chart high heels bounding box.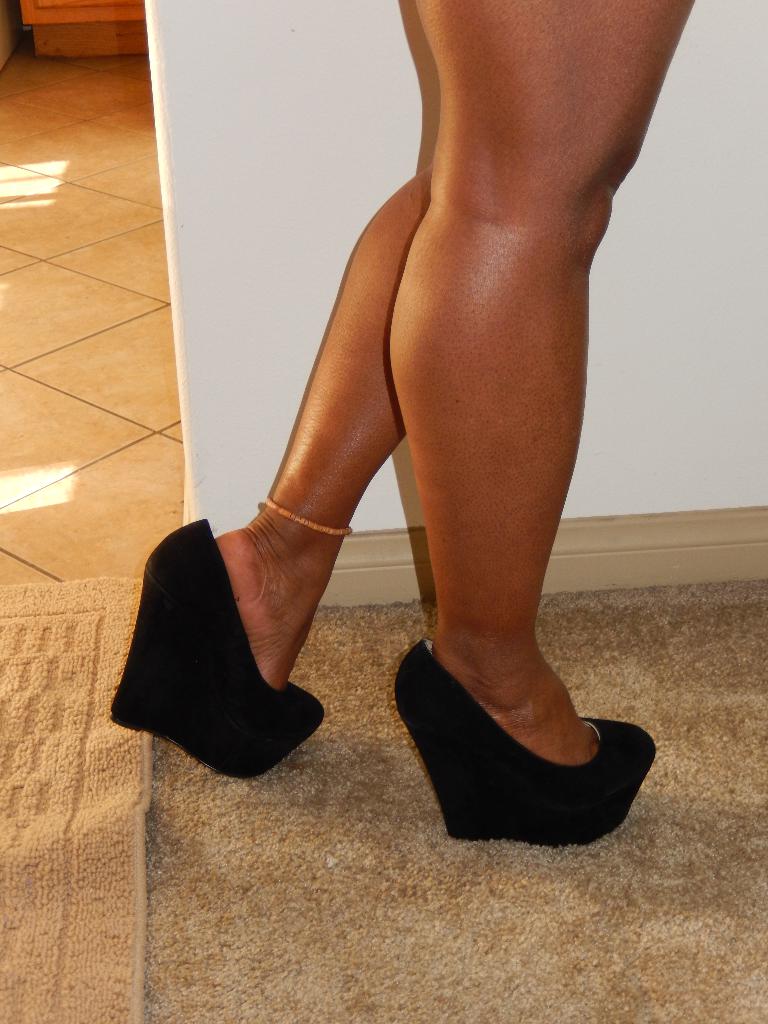
Charted: {"left": 111, "top": 512, "right": 326, "bottom": 783}.
